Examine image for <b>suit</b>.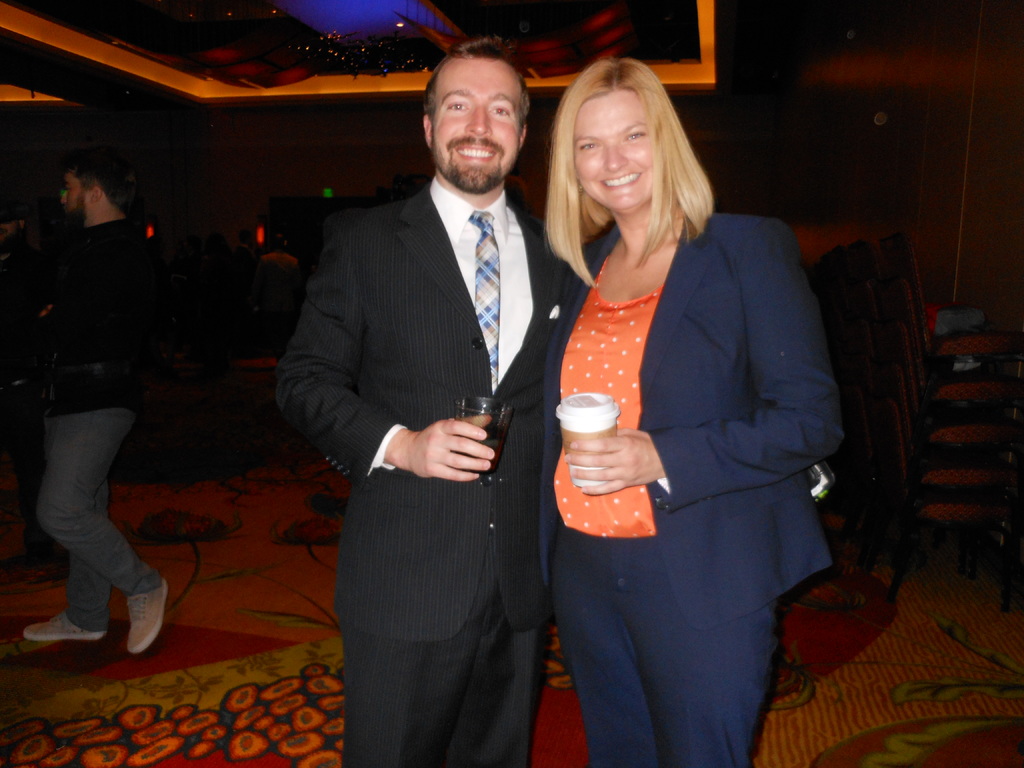
Examination result: 540,219,846,767.
